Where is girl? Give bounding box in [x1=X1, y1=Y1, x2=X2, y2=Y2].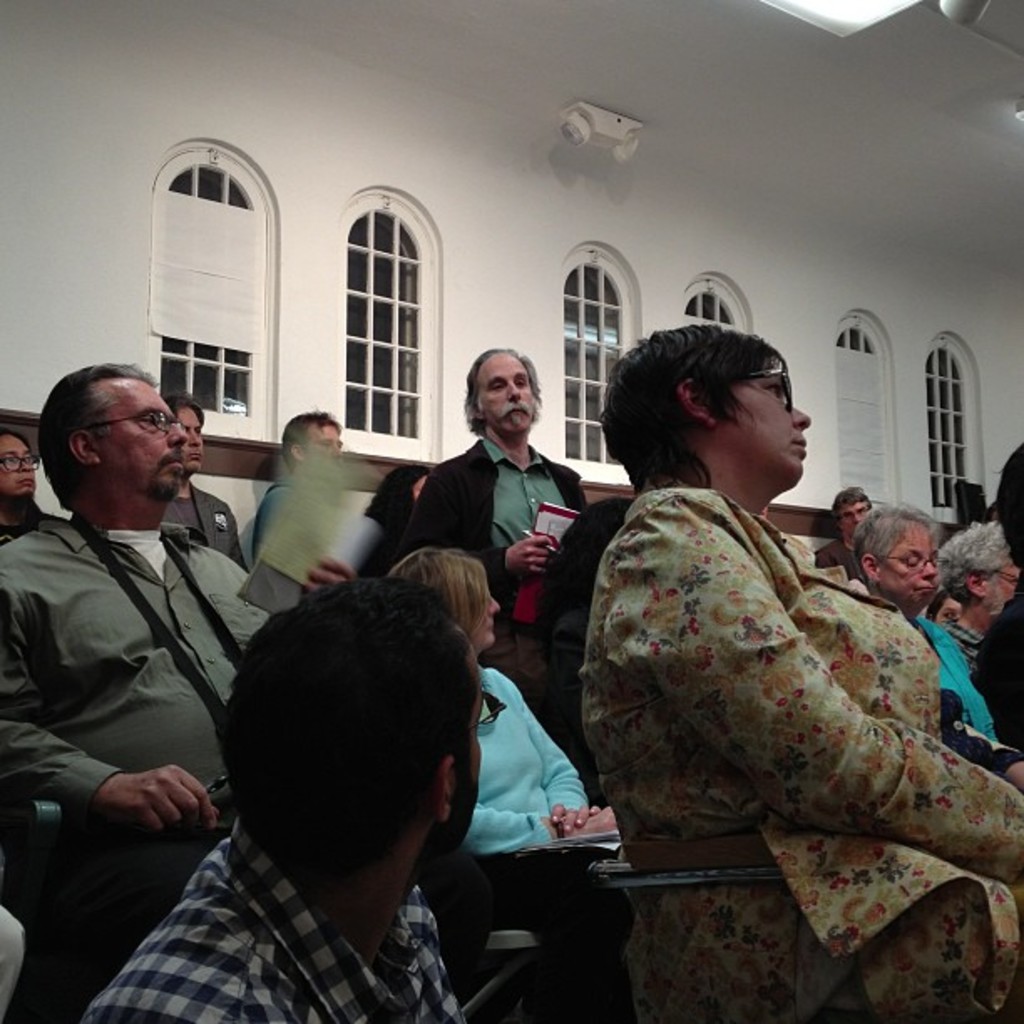
[x1=358, y1=547, x2=617, y2=895].
